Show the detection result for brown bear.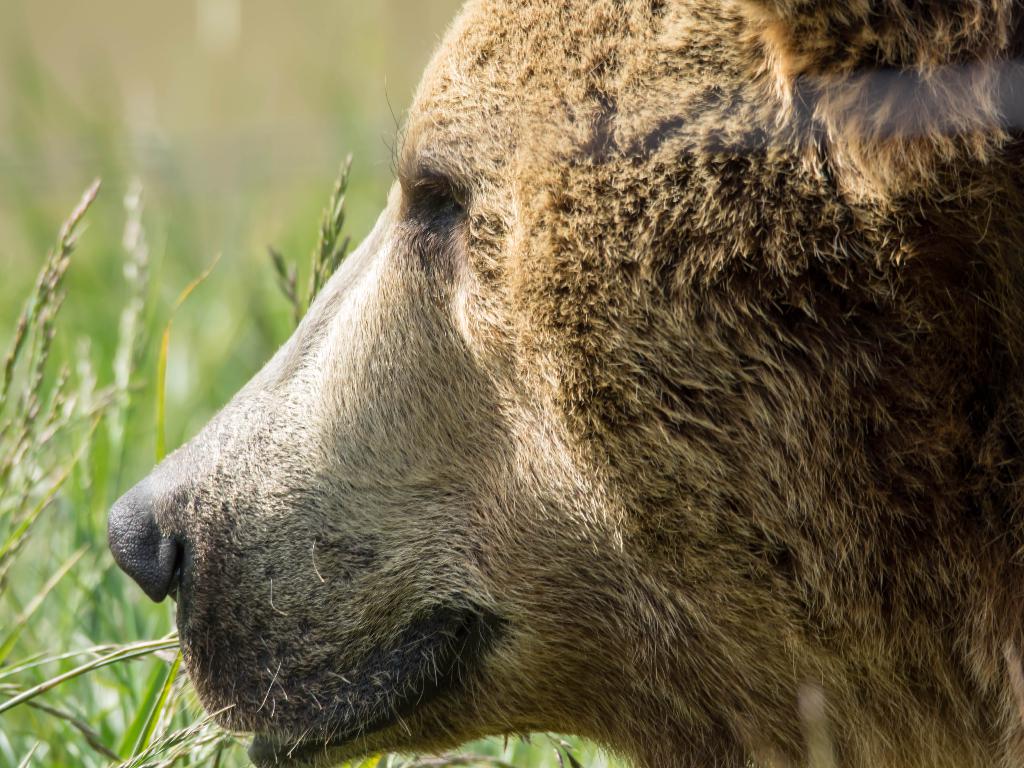
(x1=105, y1=0, x2=1023, y2=767).
